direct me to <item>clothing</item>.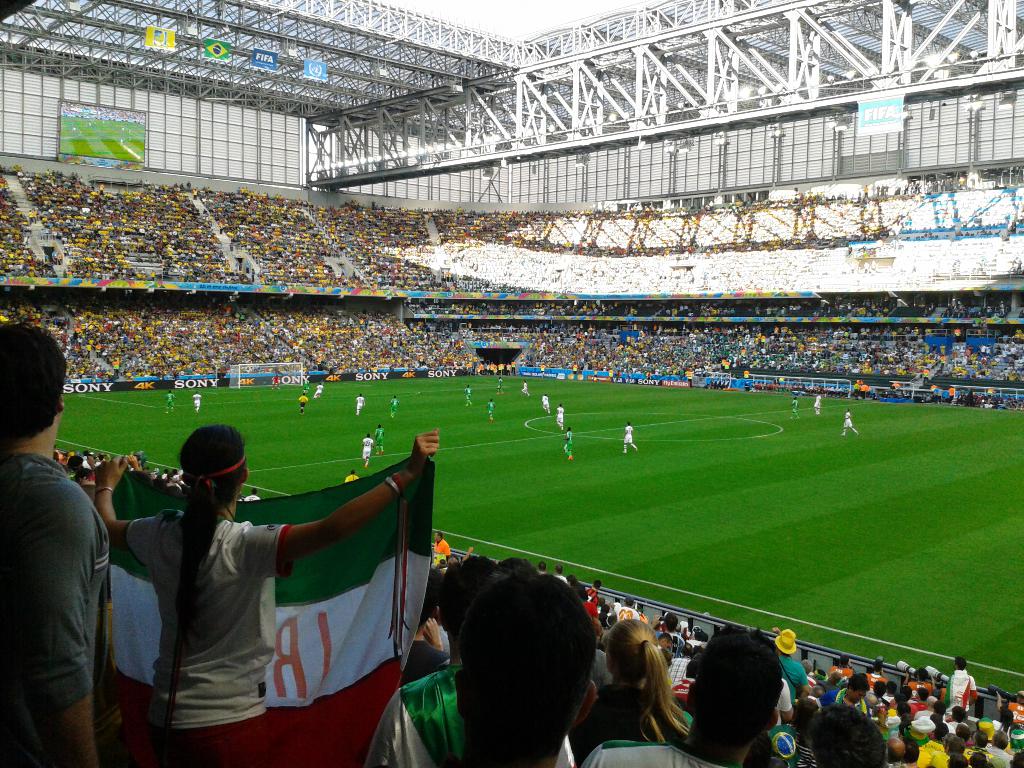
Direction: left=316, top=385, right=323, bottom=399.
